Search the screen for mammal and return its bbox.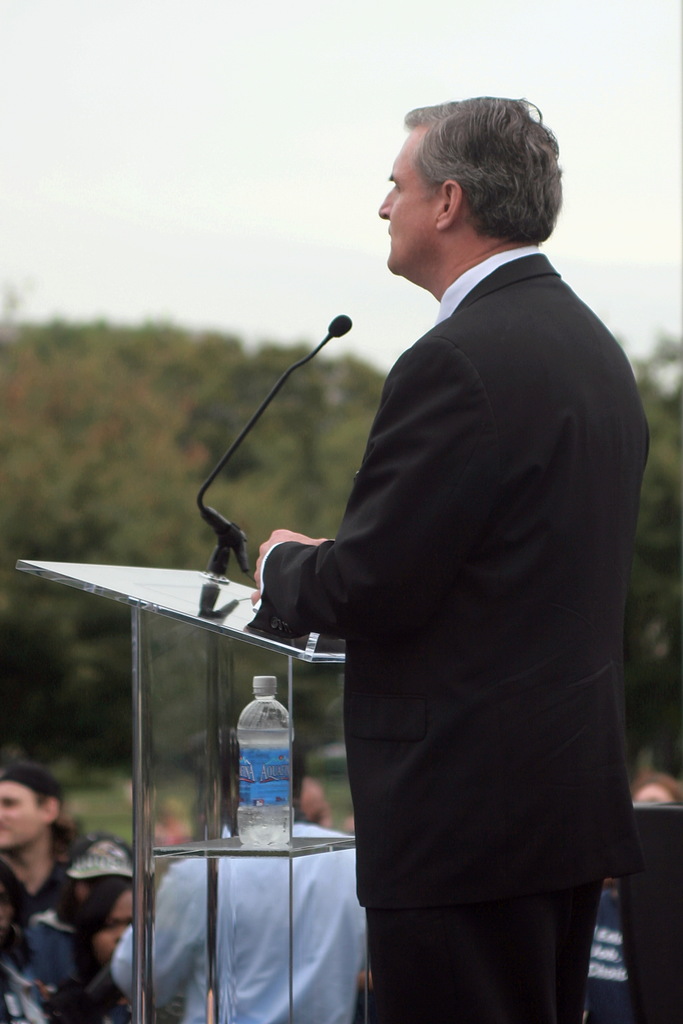
Found: (0,835,136,1023).
